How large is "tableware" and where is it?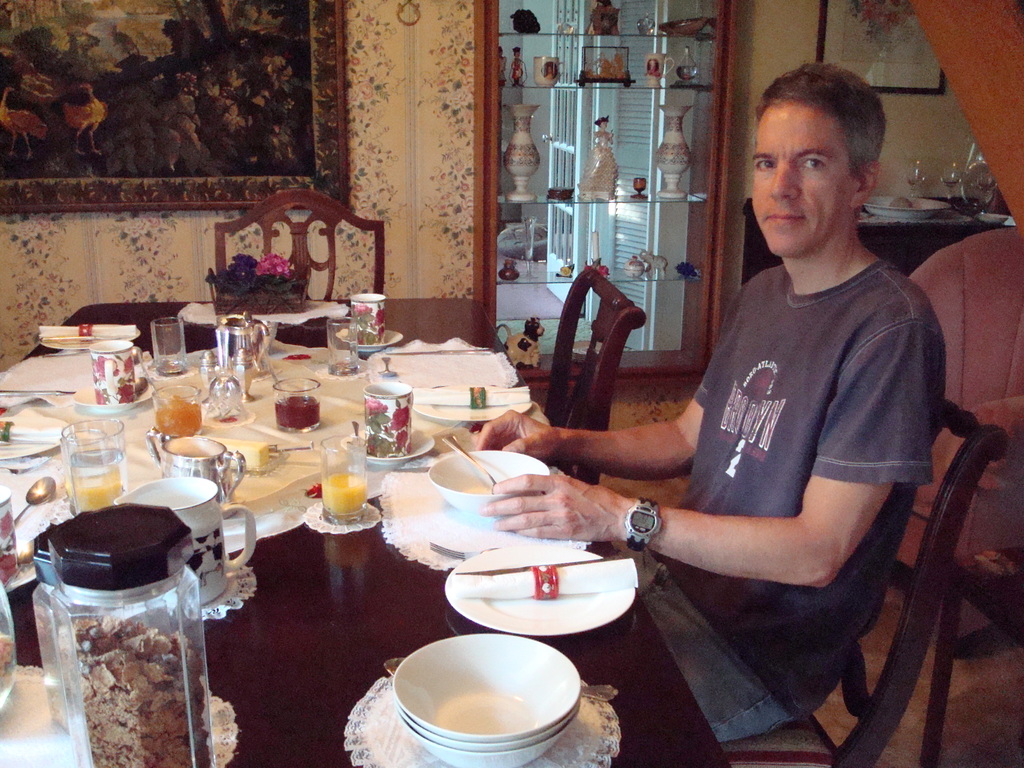
Bounding box: (x1=443, y1=538, x2=643, y2=638).
